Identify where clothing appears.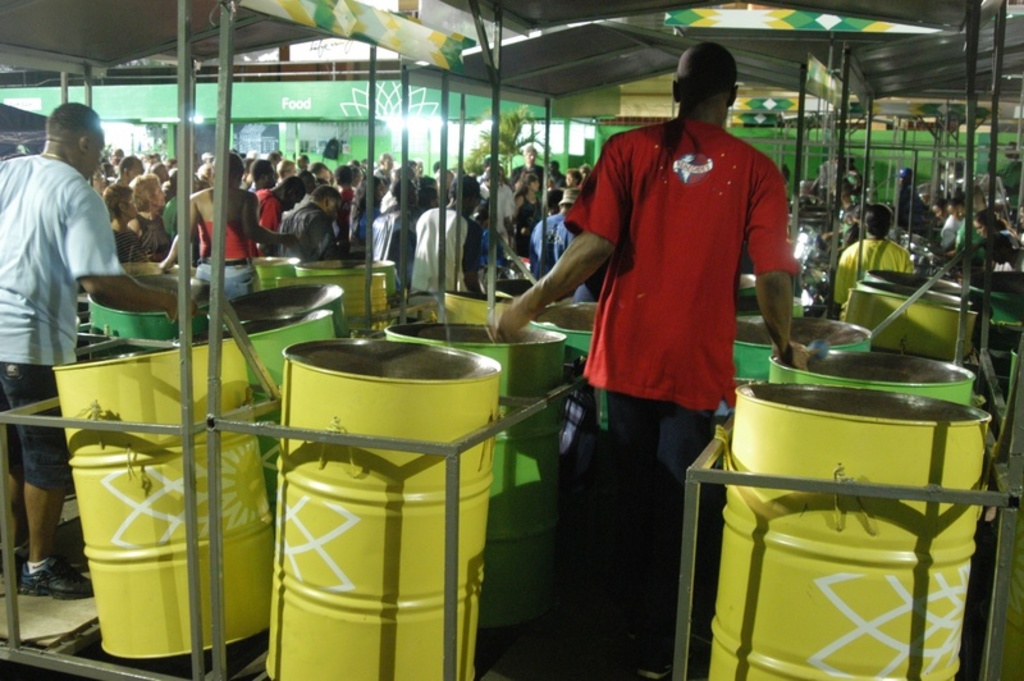
Appears at 4, 360, 64, 506.
